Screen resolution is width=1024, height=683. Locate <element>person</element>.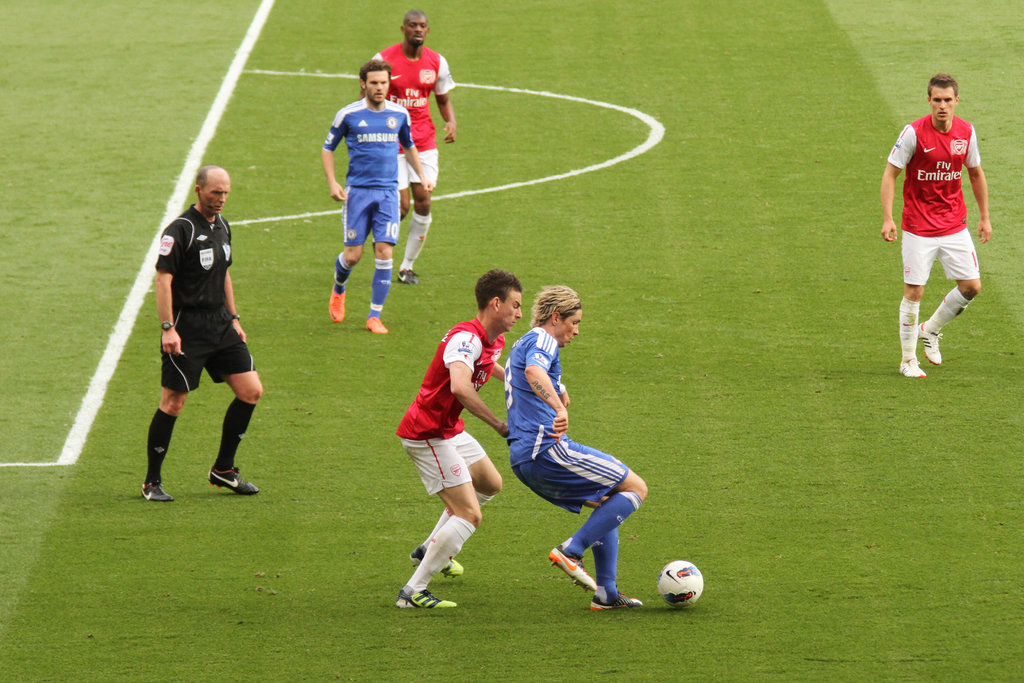
(x1=881, y1=71, x2=993, y2=378).
